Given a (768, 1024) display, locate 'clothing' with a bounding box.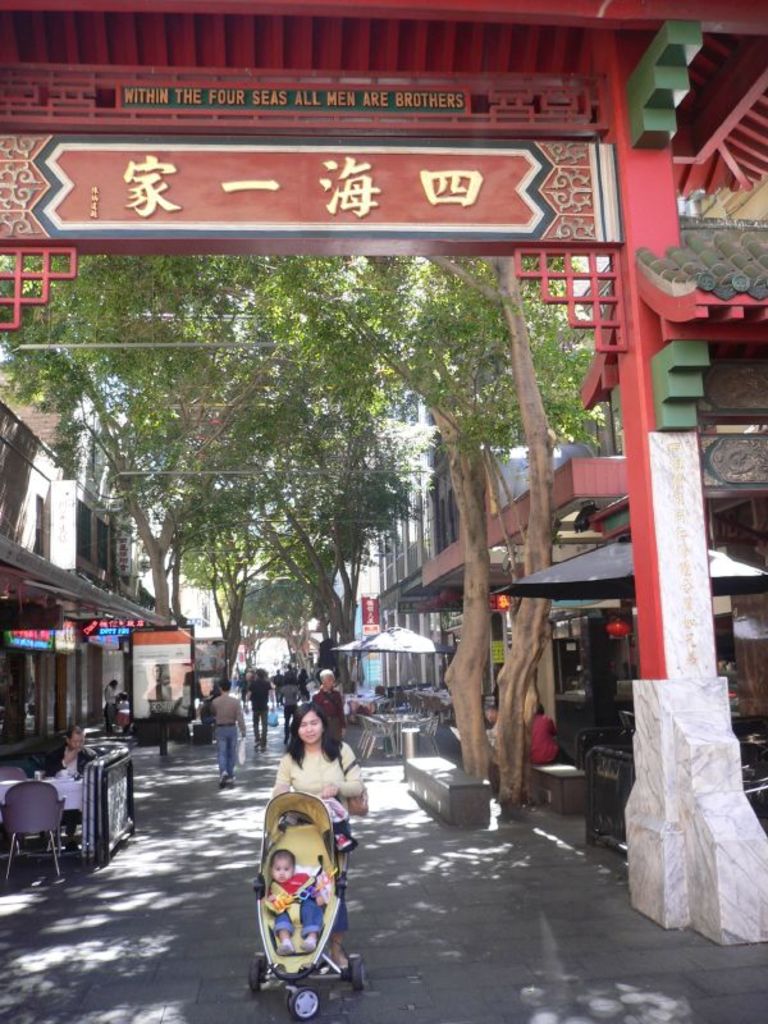
Located: [left=308, top=685, right=351, bottom=739].
